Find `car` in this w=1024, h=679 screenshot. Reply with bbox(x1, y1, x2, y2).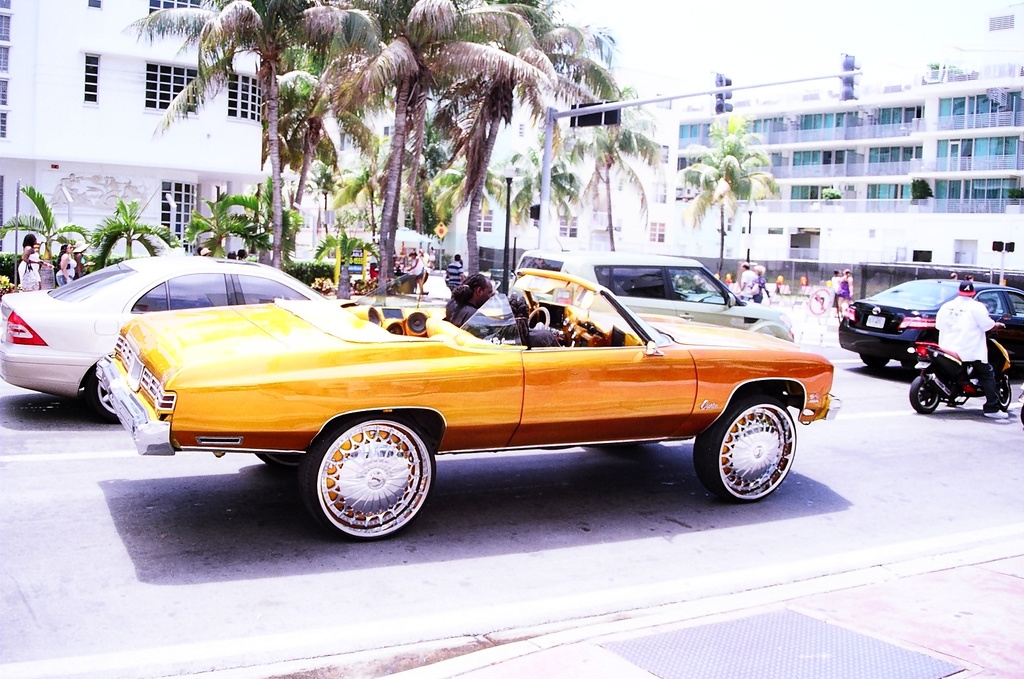
bbox(72, 269, 840, 535).
